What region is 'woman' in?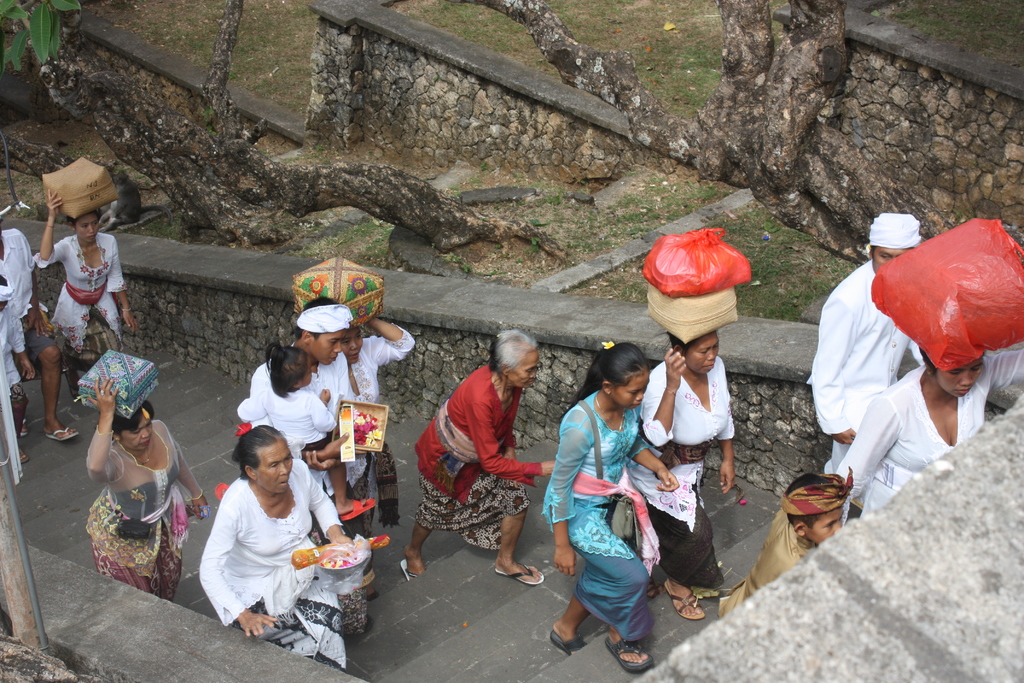
crop(334, 317, 421, 526).
